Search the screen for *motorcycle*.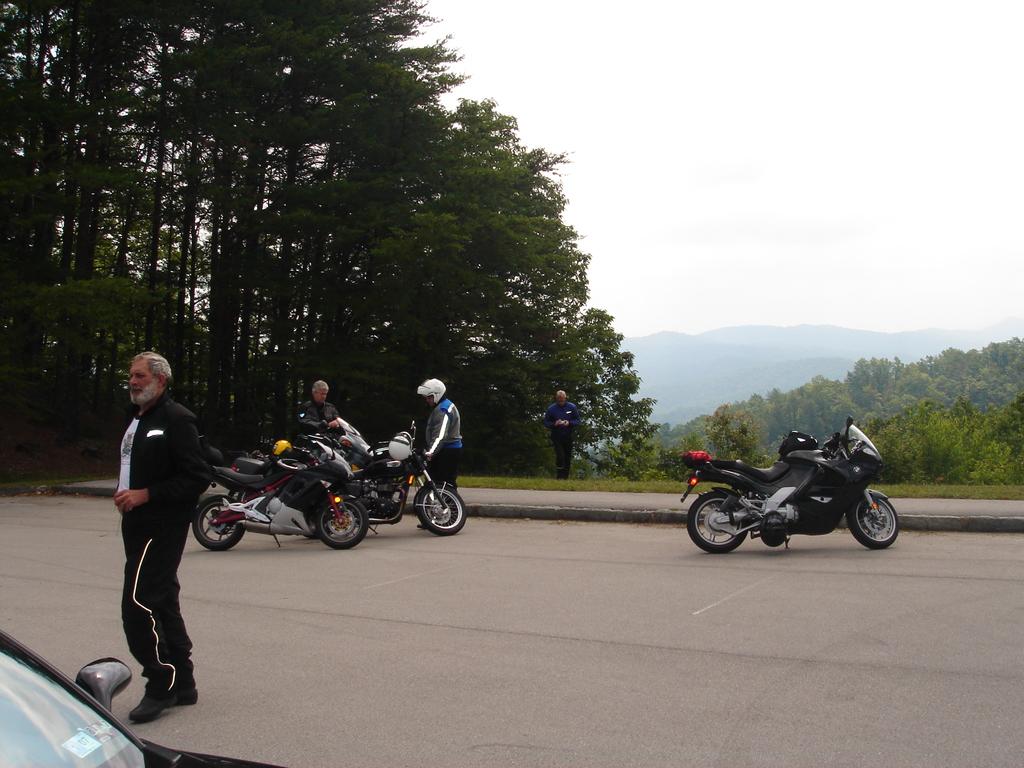
Found at <bbox>675, 422, 899, 556</bbox>.
